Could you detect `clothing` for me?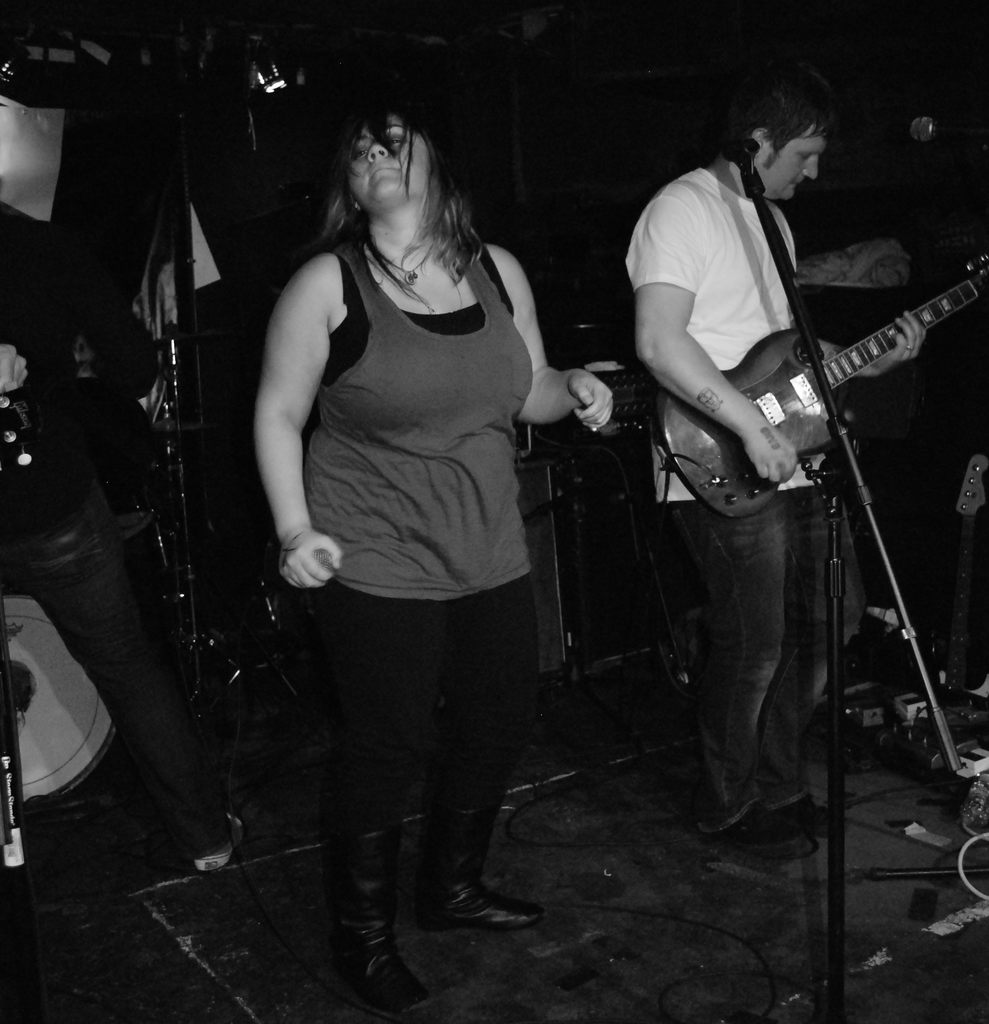
Detection result: 622:163:834:500.
